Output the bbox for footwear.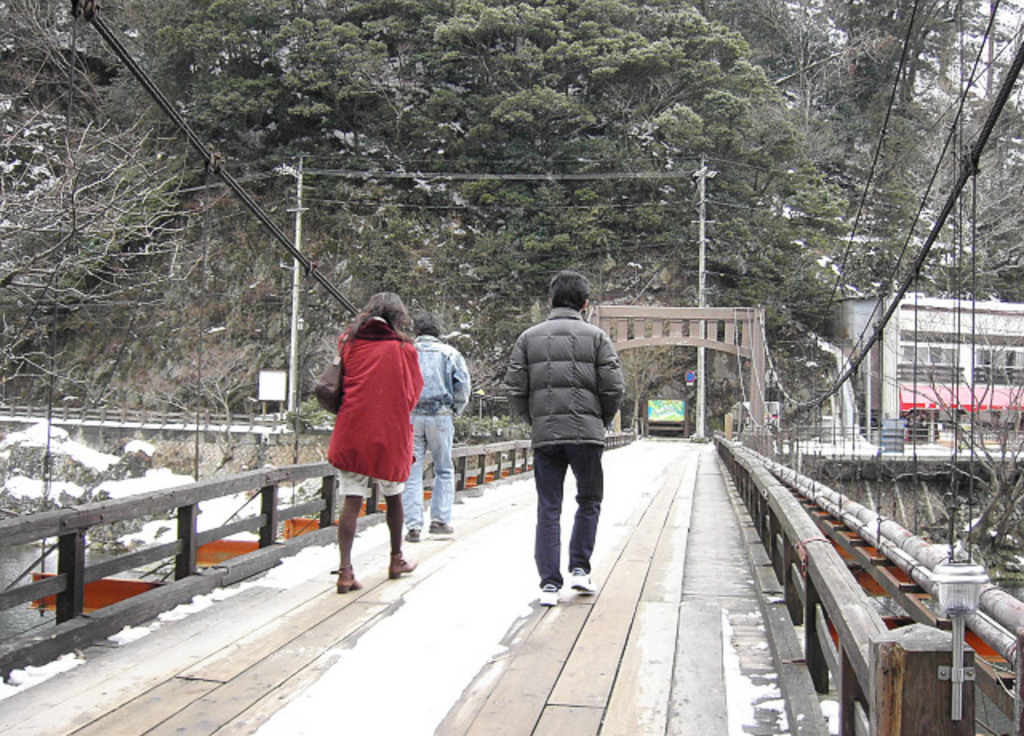
<box>330,566,363,597</box>.
